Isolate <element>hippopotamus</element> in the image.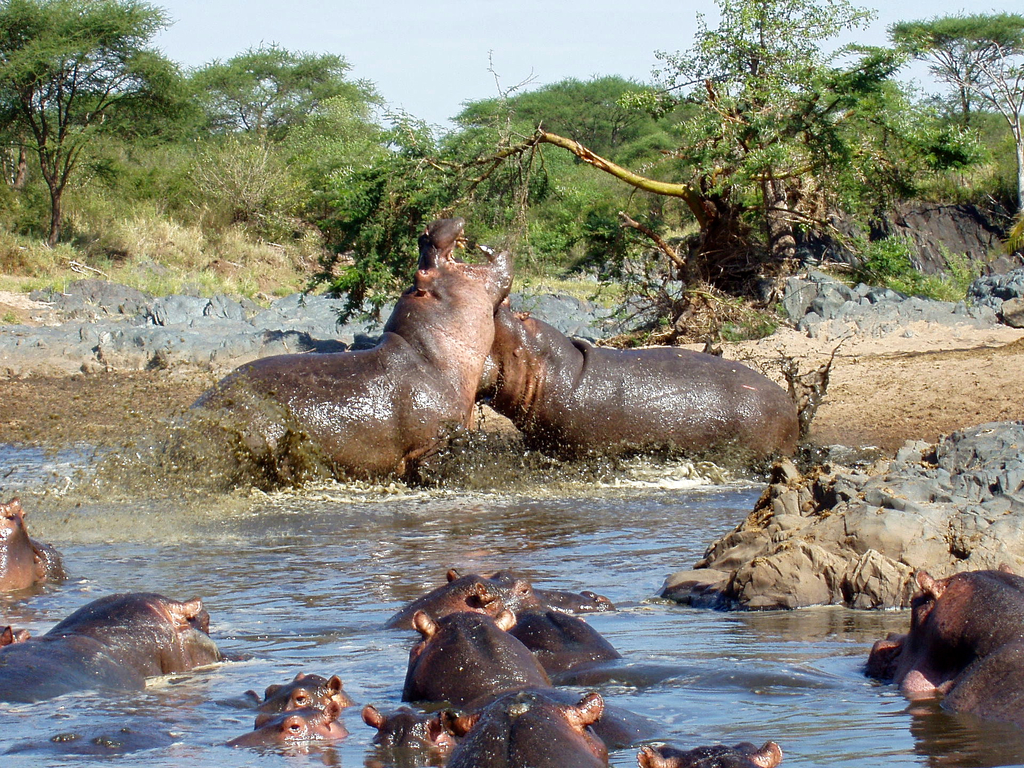
Isolated region: 865/568/1023/737.
